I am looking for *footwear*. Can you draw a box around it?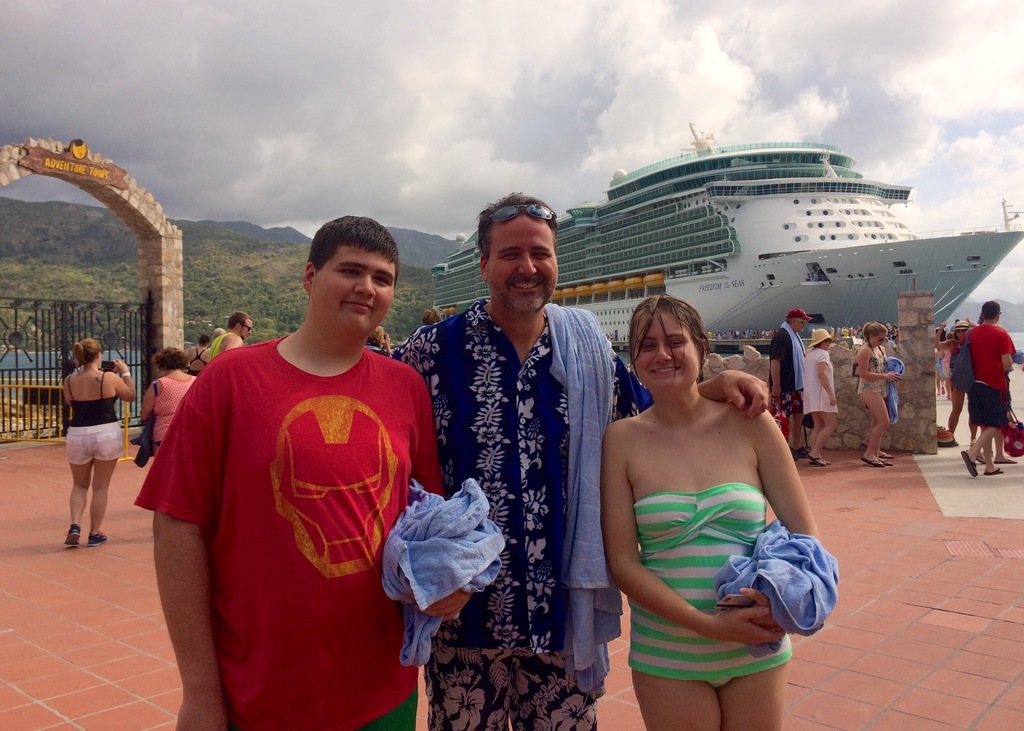
Sure, the bounding box is Rect(995, 454, 1020, 465).
